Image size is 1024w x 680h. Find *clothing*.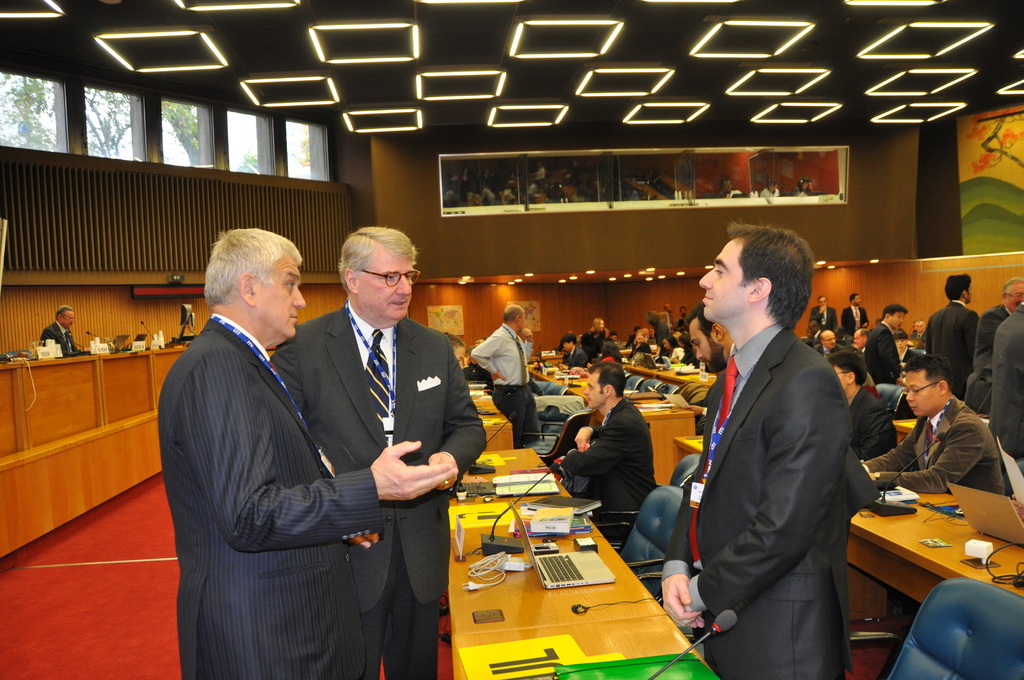
809, 305, 844, 332.
